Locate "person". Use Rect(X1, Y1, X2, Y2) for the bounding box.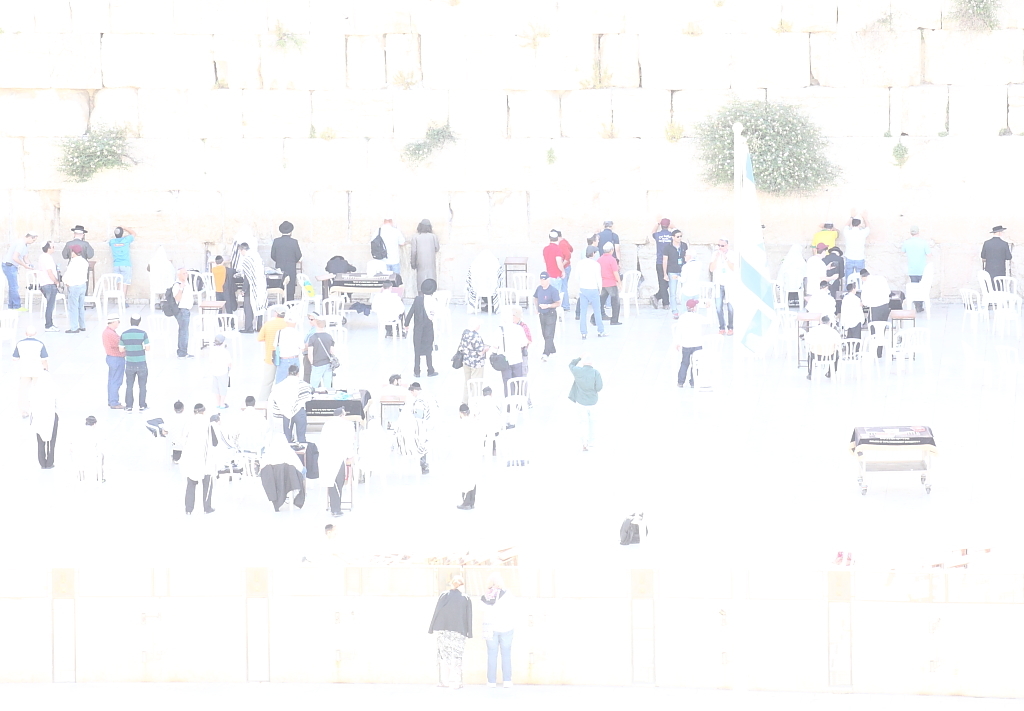
Rect(166, 264, 191, 357).
